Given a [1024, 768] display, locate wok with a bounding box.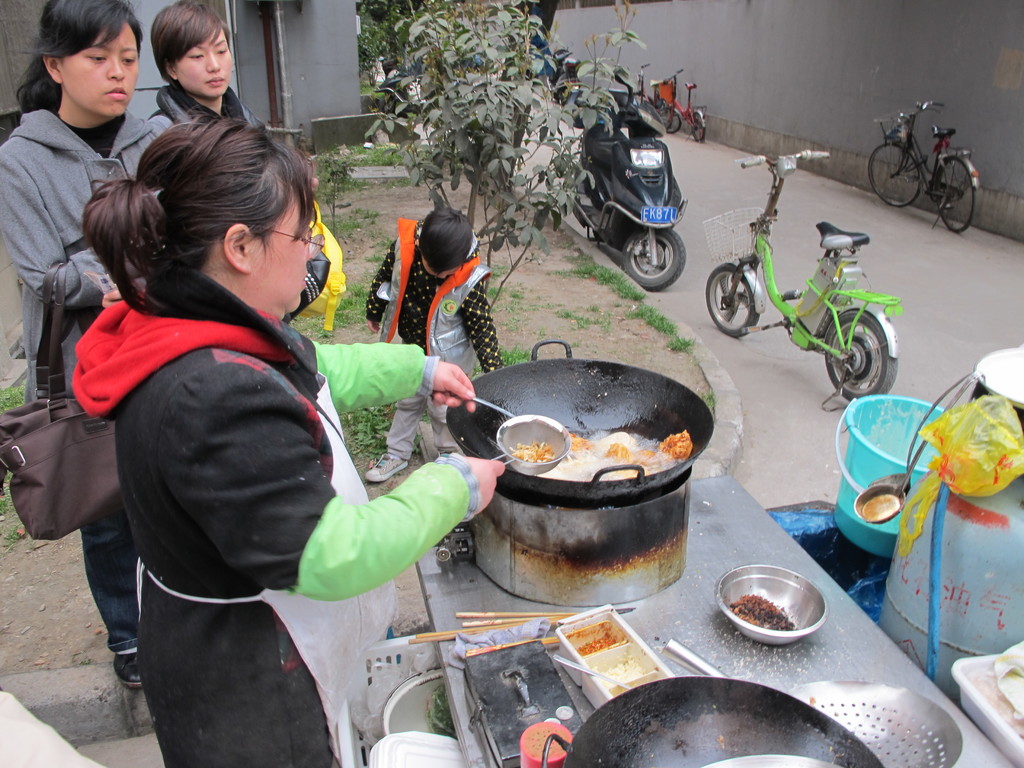
Located: 525 654 909 767.
